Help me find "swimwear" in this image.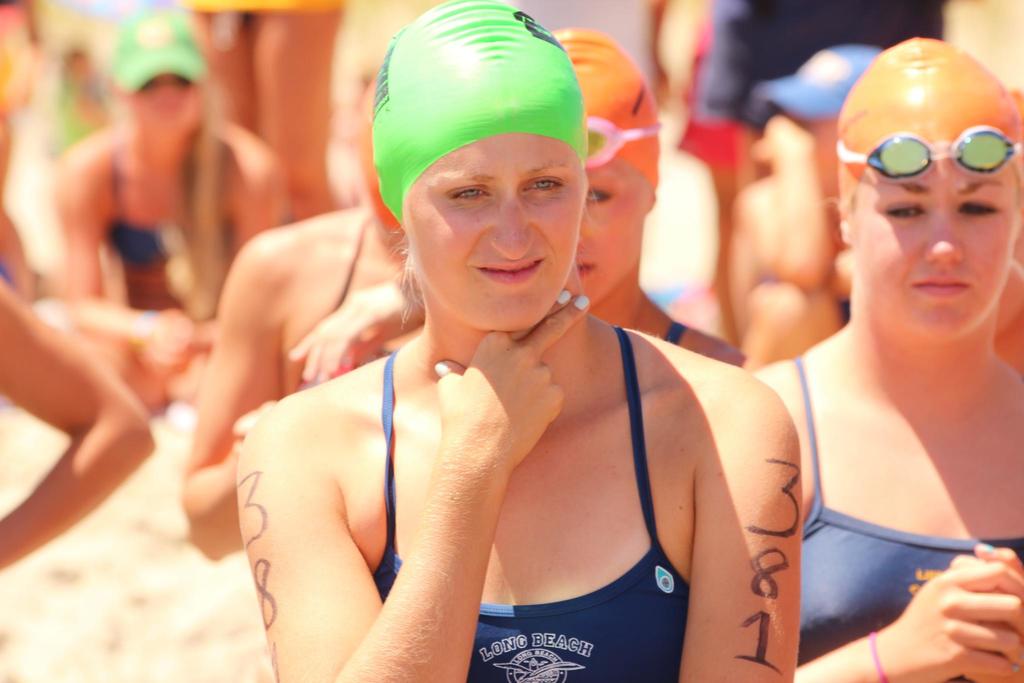
Found it: x1=105 y1=152 x2=168 y2=273.
